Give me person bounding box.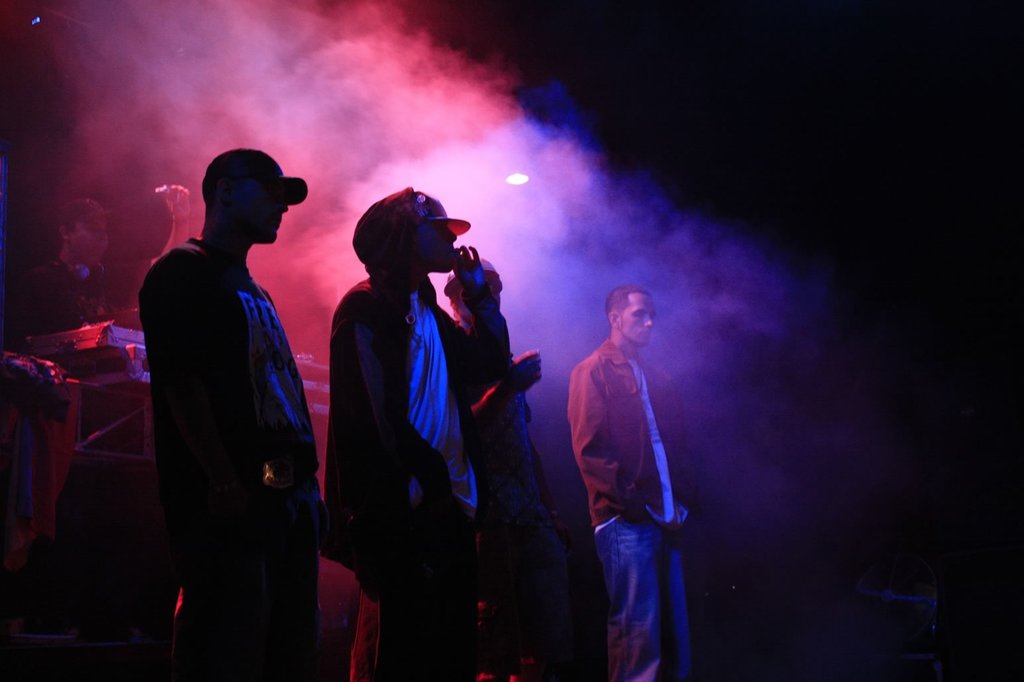
left=566, top=285, right=691, bottom=681.
